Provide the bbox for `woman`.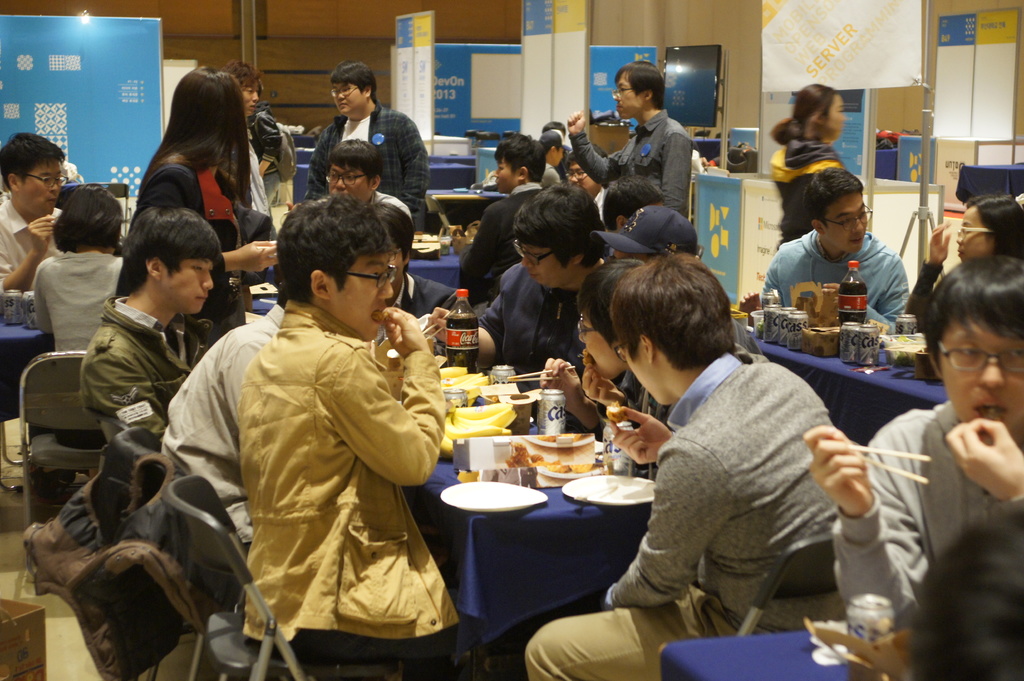
766/79/847/253.
